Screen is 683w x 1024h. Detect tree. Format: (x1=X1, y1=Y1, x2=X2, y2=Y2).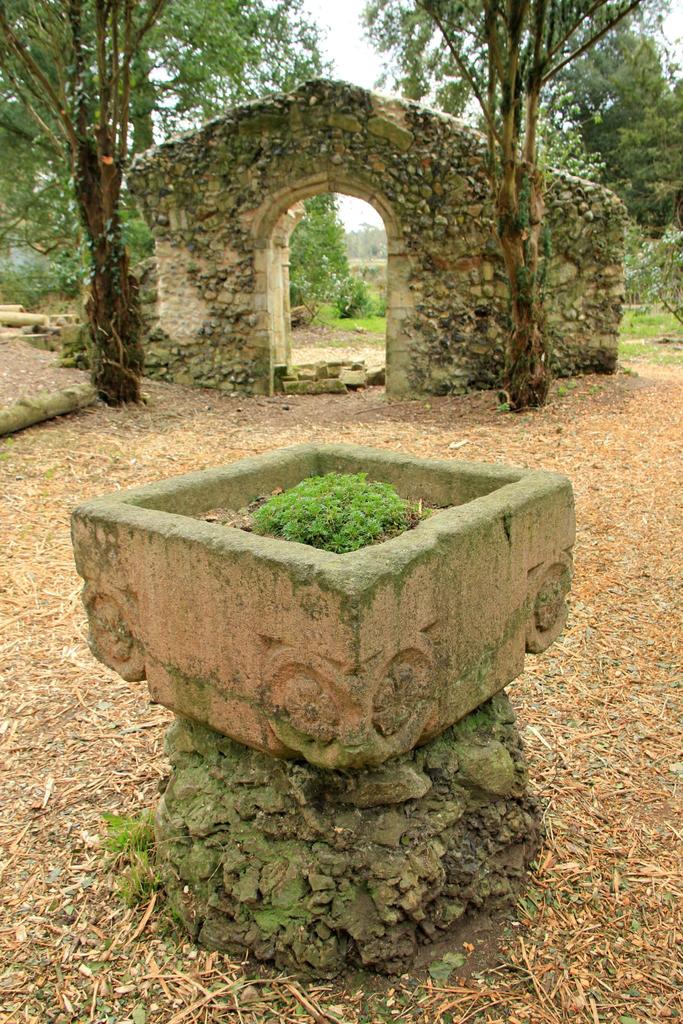
(x1=376, y1=0, x2=641, y2=424).
